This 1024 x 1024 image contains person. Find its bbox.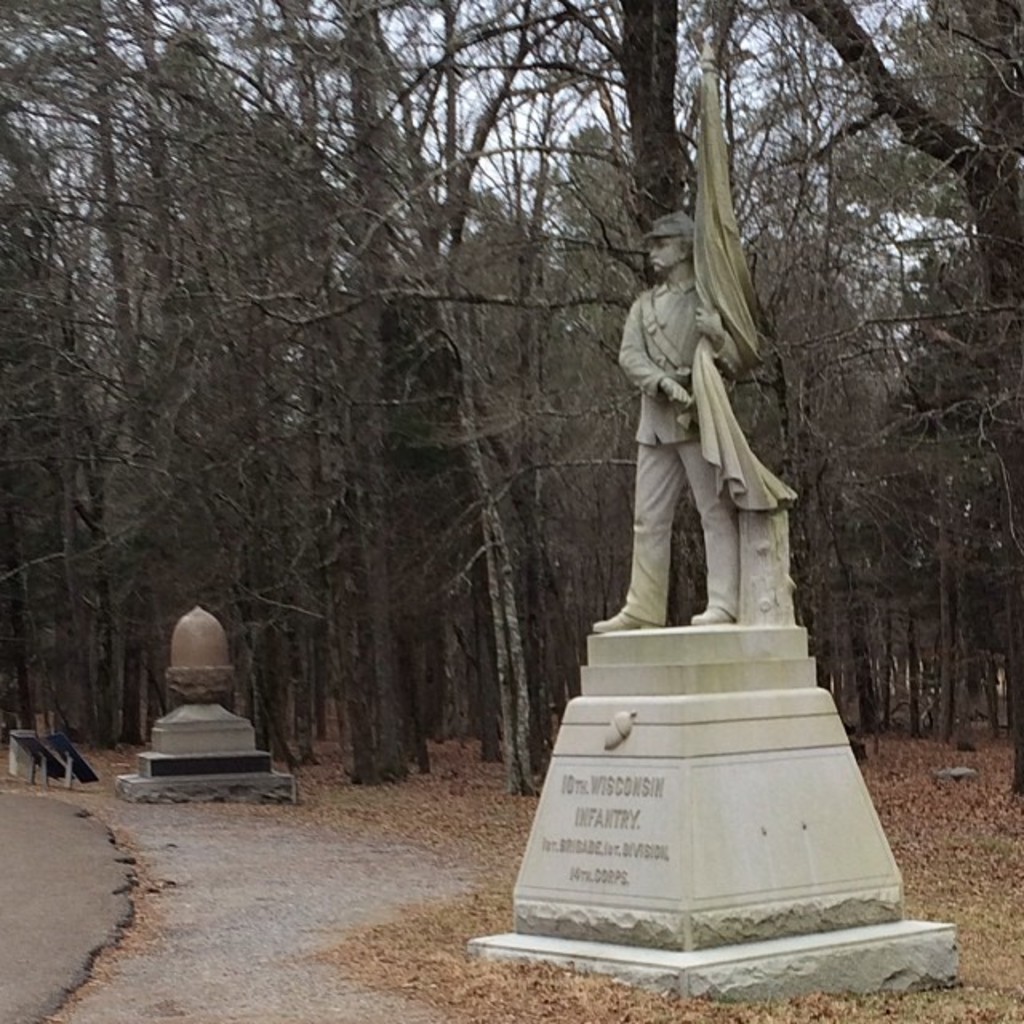
587 211 742 632.
